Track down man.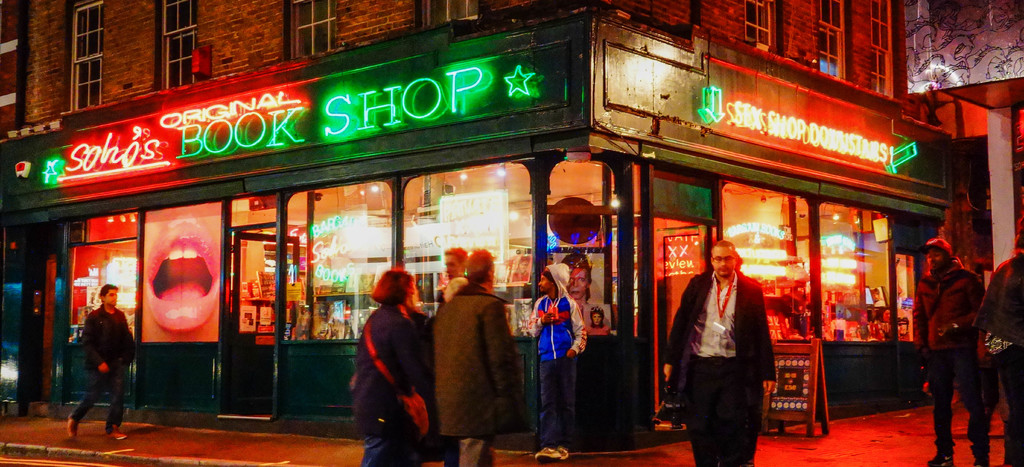
Tracked to (left=430, top=233, right=532, bottom=466).
